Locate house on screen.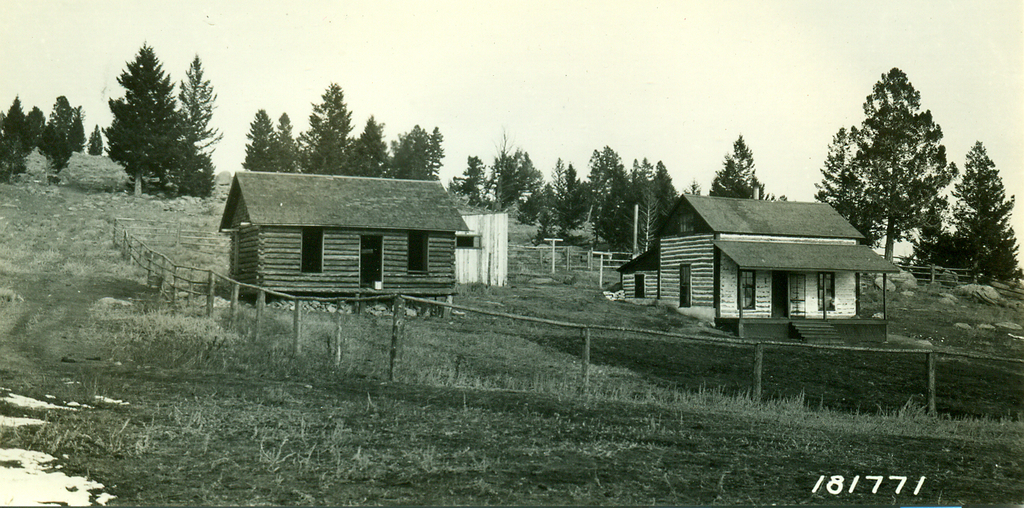
On screen at crop(214, 170, 469, 302).
